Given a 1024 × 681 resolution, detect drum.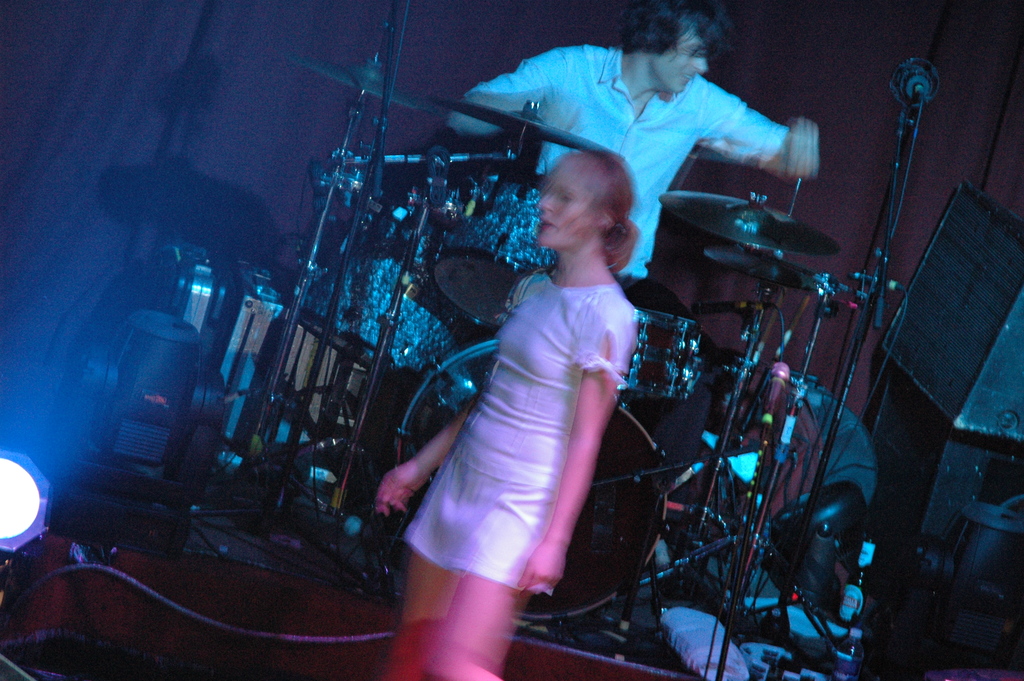
297/187/454/380.
